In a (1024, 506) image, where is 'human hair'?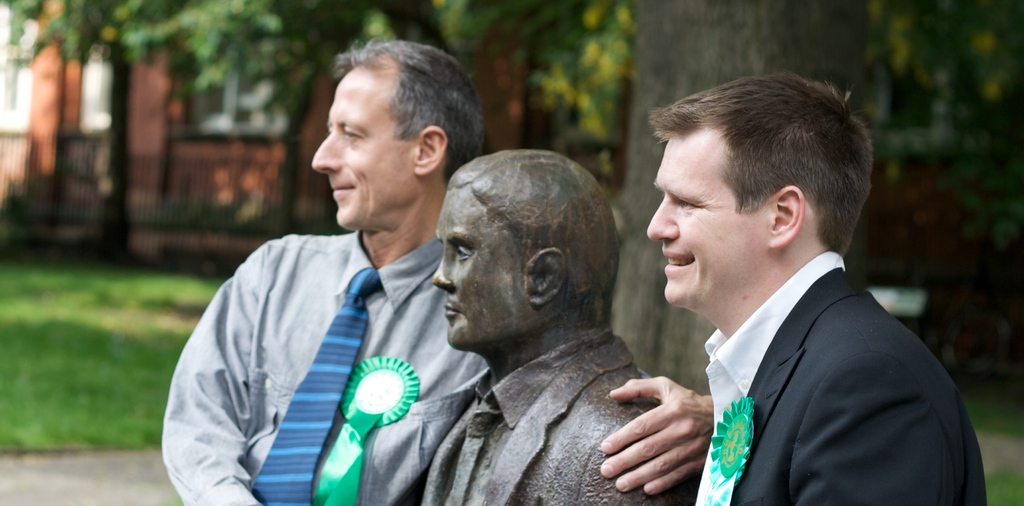
l=333, t=40, r=489, b=186.
